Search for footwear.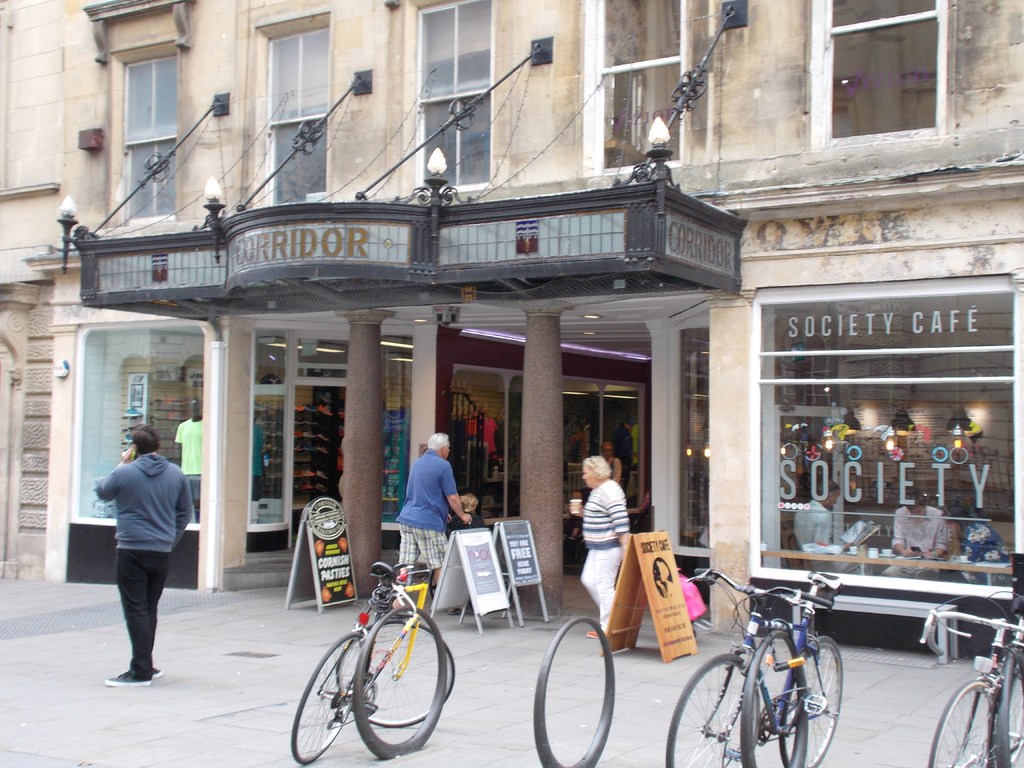
Found at l=584, t=627, r=602, b=638.
